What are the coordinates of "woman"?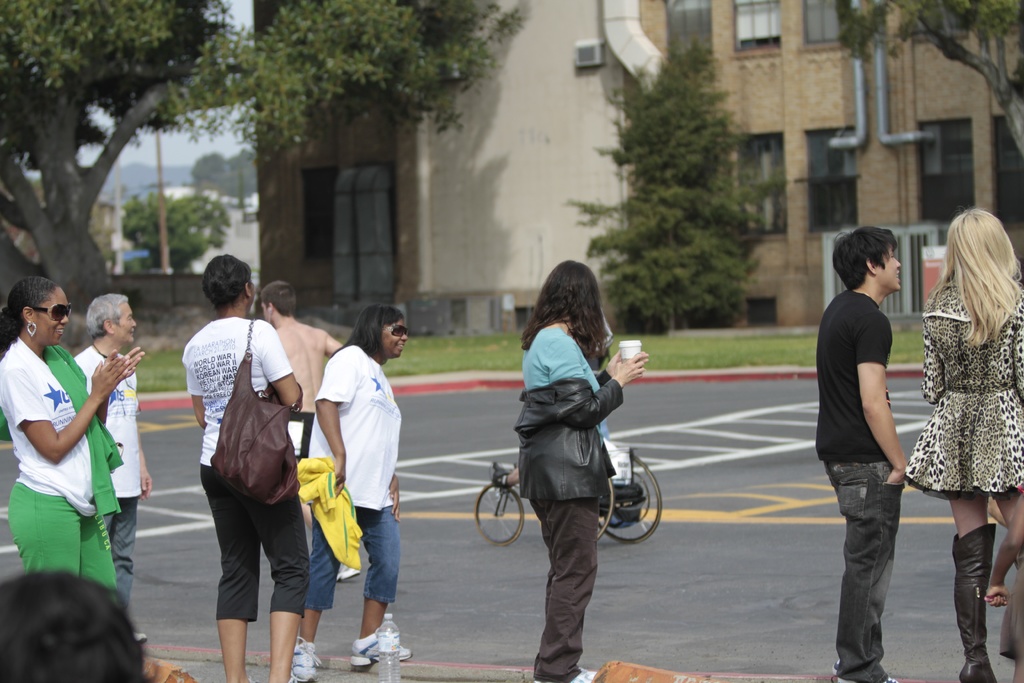
[left=288, top=306, right=413, bottom=682].
